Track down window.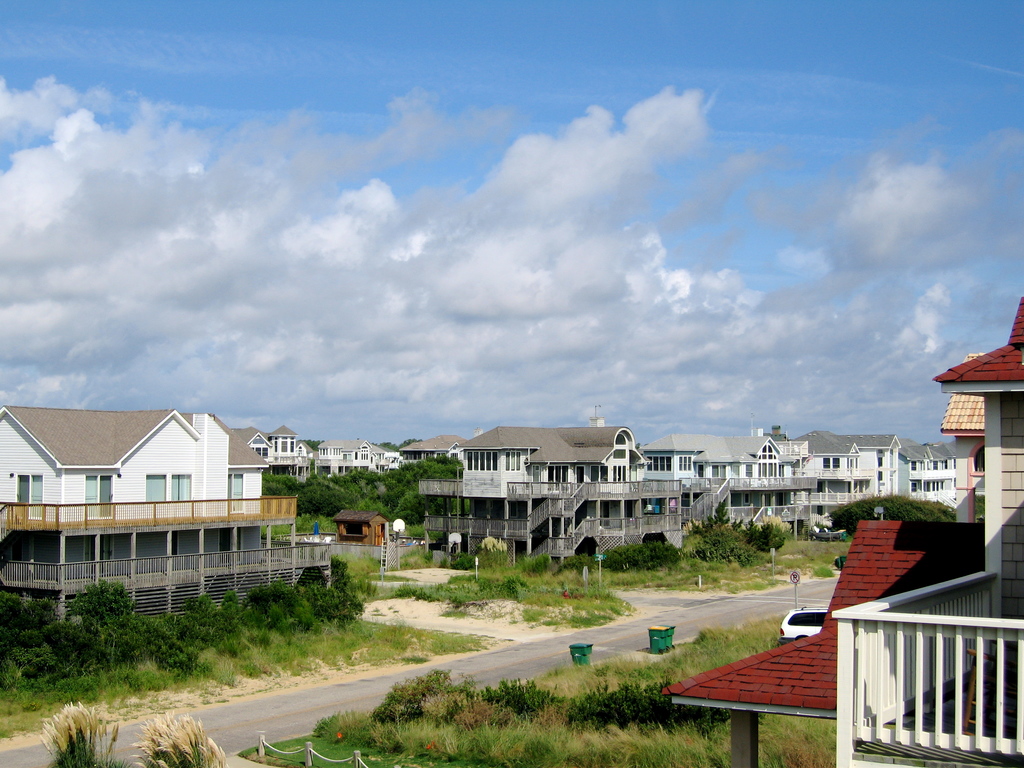
Tracked to [x1=646, y1=452, x2=671, y2=471].
